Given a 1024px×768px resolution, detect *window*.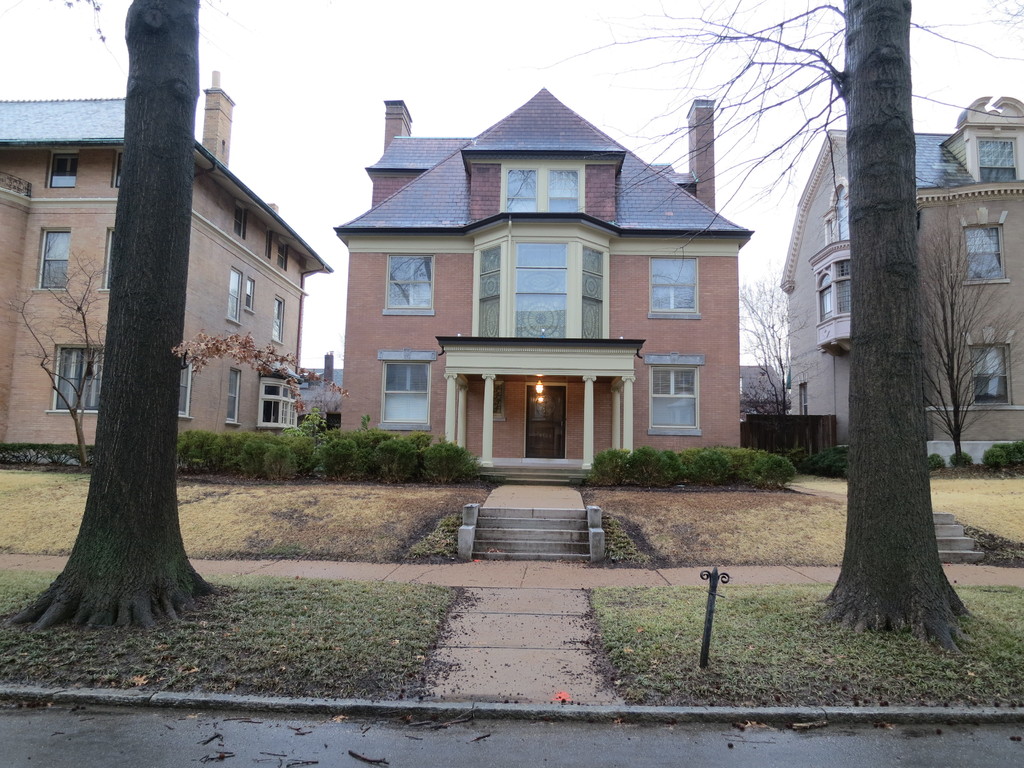
(817, 264, 852, 323).
